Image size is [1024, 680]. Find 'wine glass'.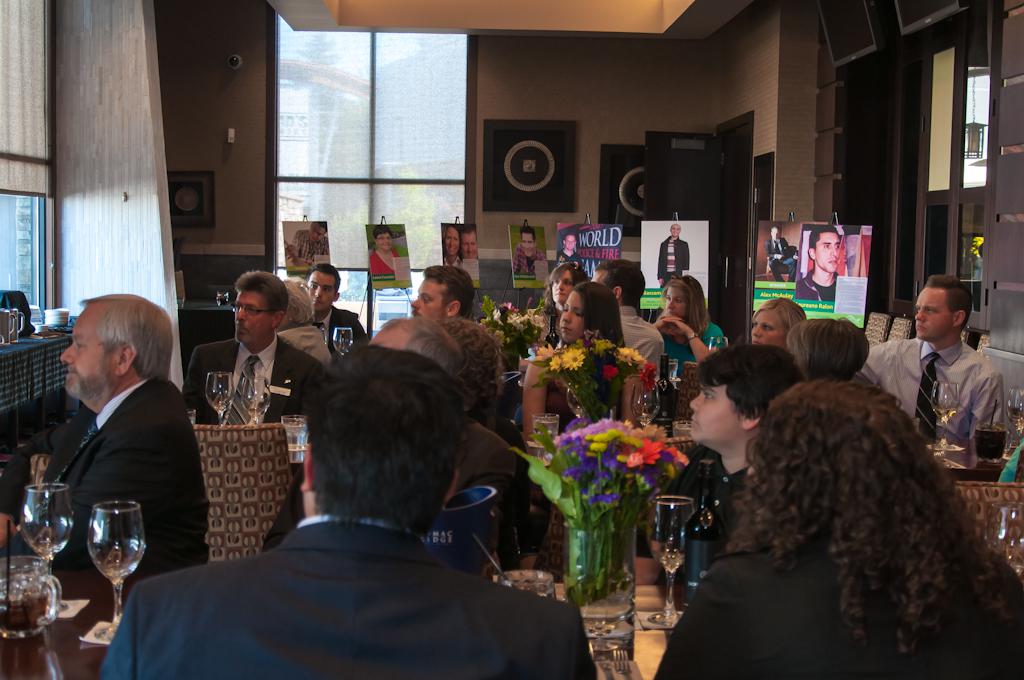
(334,325,352,355).
